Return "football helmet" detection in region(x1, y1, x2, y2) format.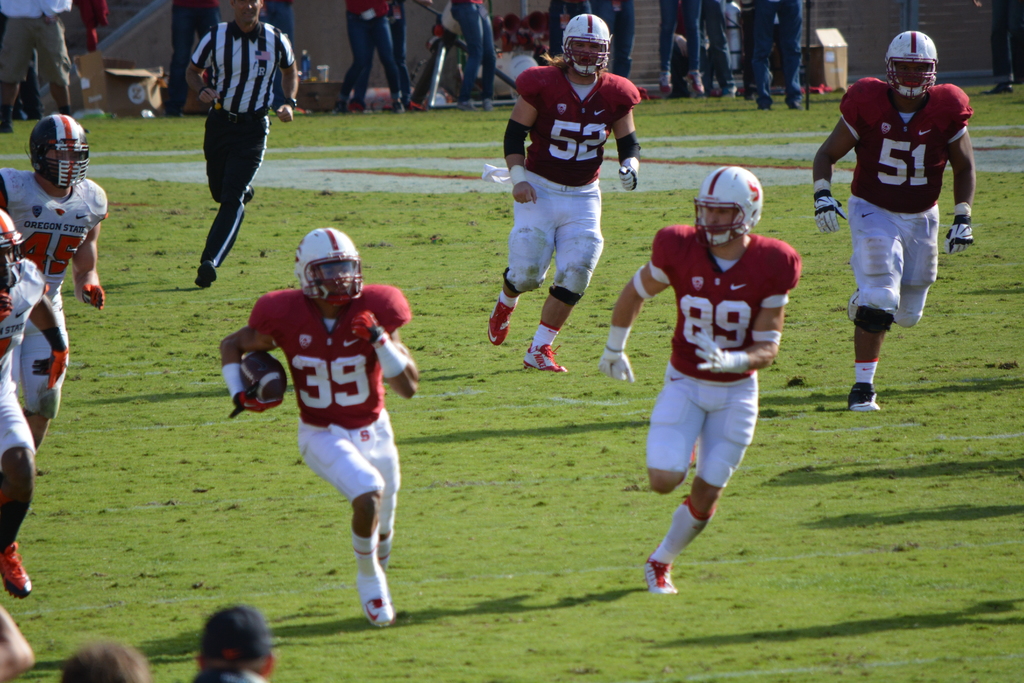
region(879, 31, 939, 104).
